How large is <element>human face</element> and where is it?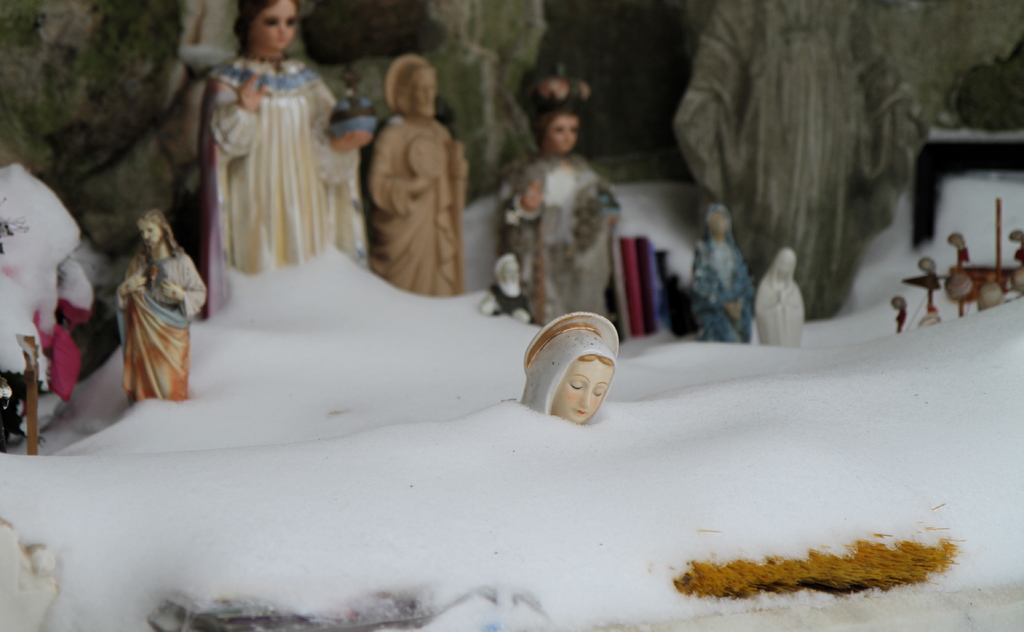
Bounding box: bbox=[550, 358, 610, 423].
